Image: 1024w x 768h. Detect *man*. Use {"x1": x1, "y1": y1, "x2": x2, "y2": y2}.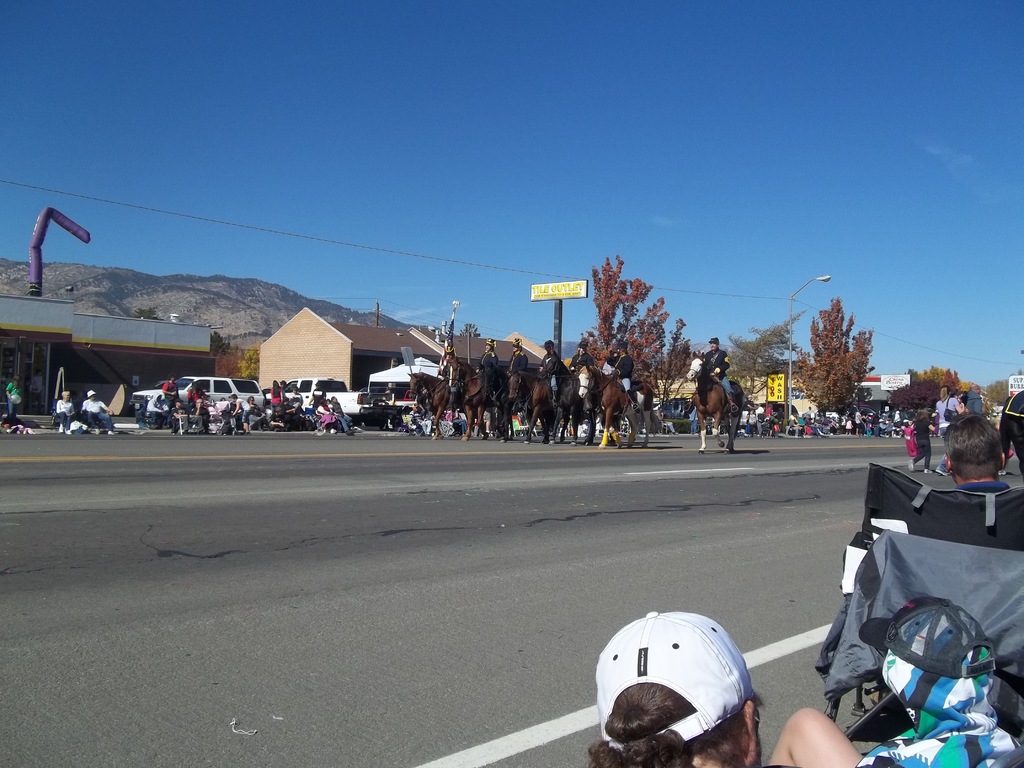
{"x1": 193, "y1": 397, "x2": 210, "y2": 435}.
